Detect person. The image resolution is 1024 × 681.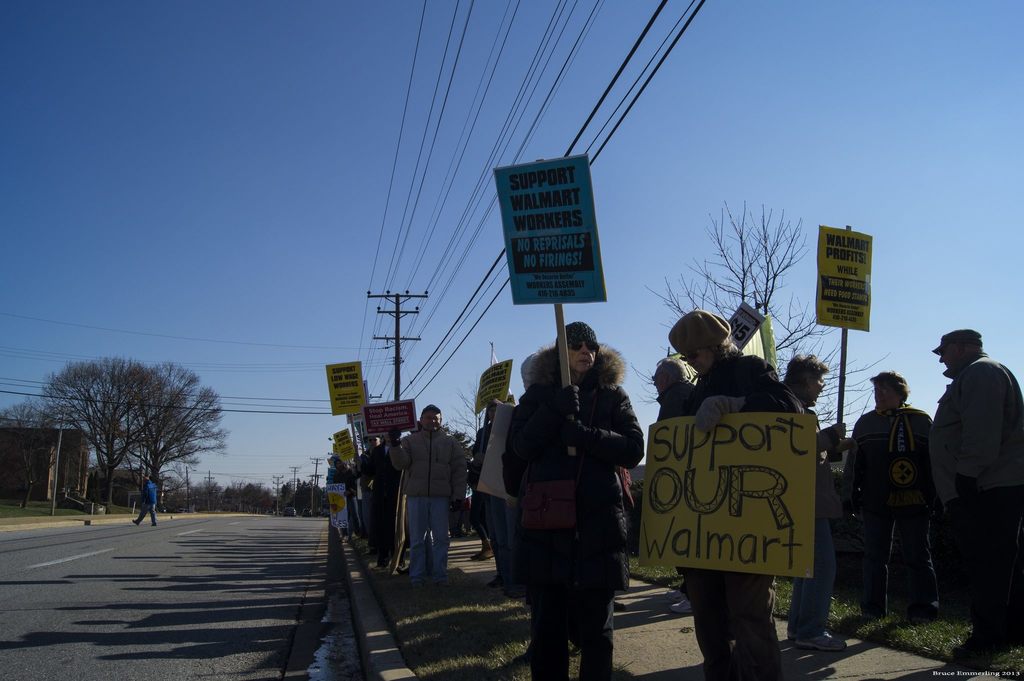
{"x1": 645, "y1": 358, "x2": 736, "y2": 677}.
